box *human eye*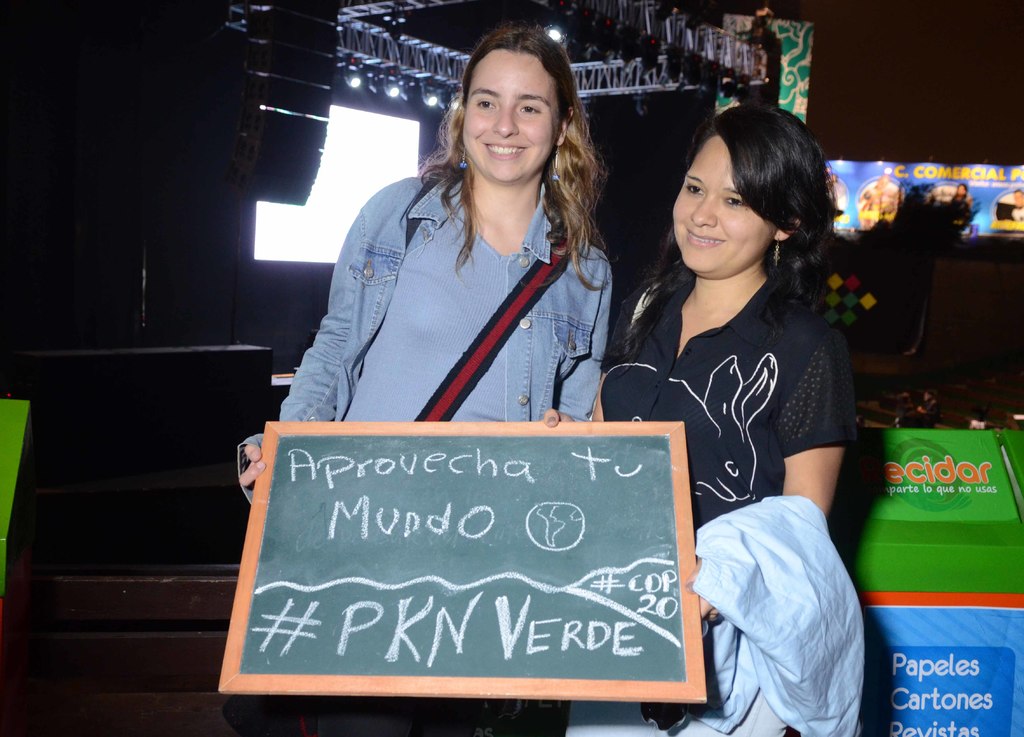
box(724, 190, 757, 214)
